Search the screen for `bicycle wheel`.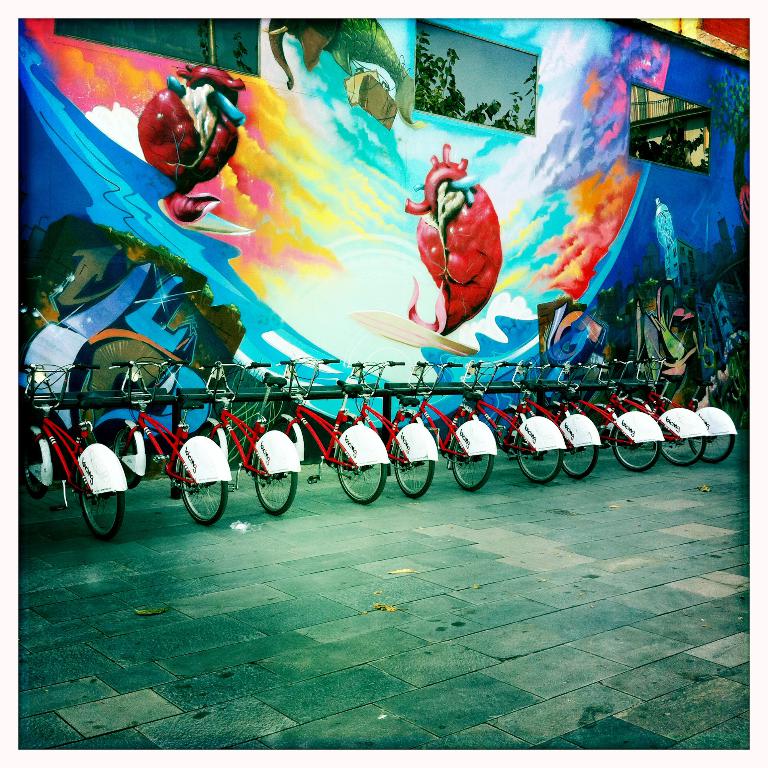
Found at x1=176 y1=460 x2=230 y2=528.
